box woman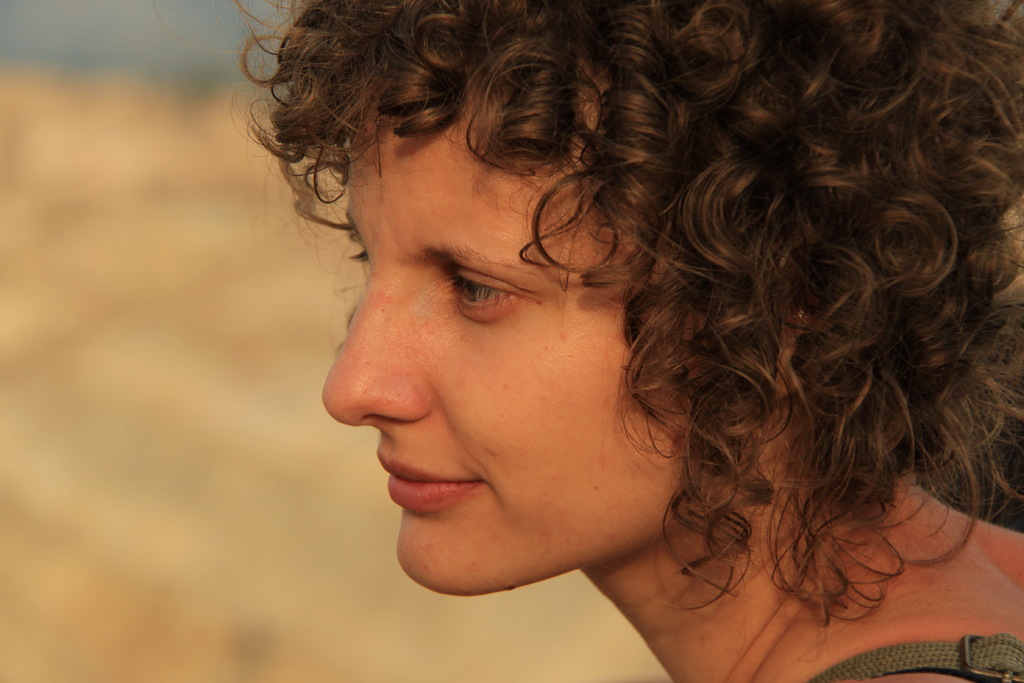
[204, 0, 961, 682]
